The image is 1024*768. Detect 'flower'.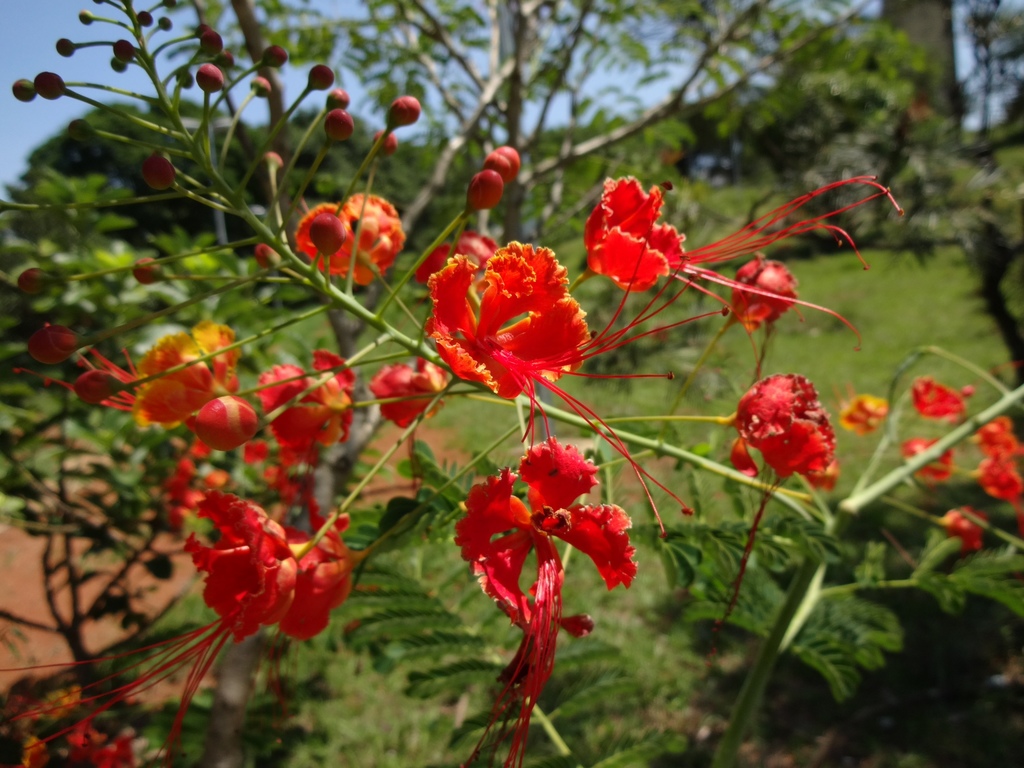
Detection: <bbox>95, 0, 104, 5</bbox>.
